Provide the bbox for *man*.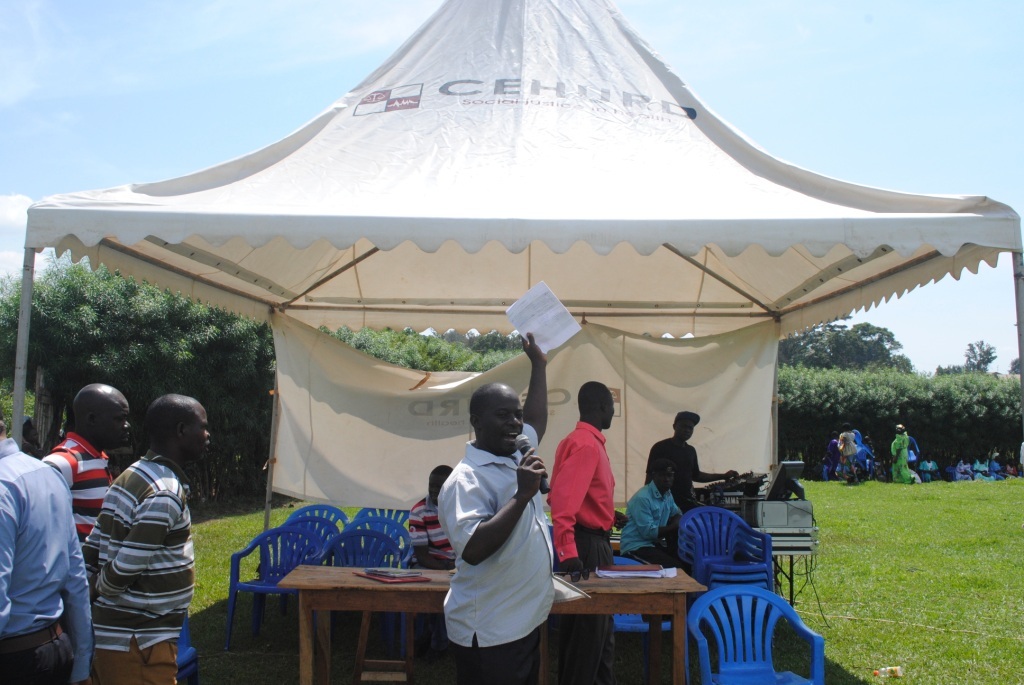
(66,395,194,679).
